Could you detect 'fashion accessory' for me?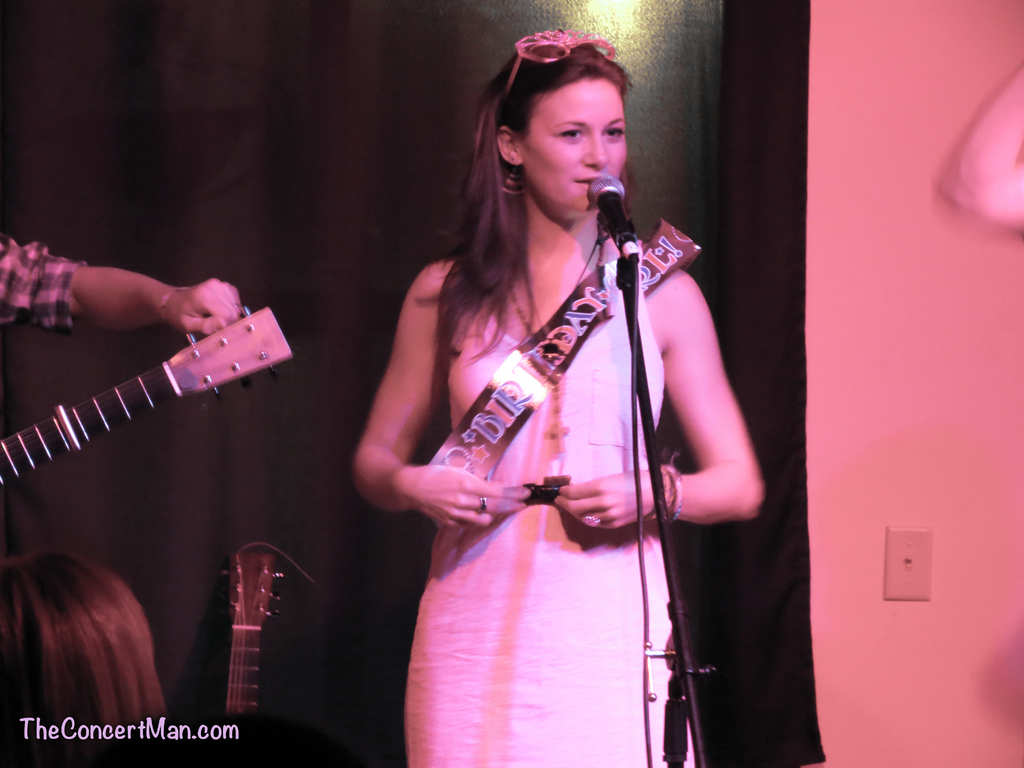
Detection result: box=[506, 31, 618, 94].
